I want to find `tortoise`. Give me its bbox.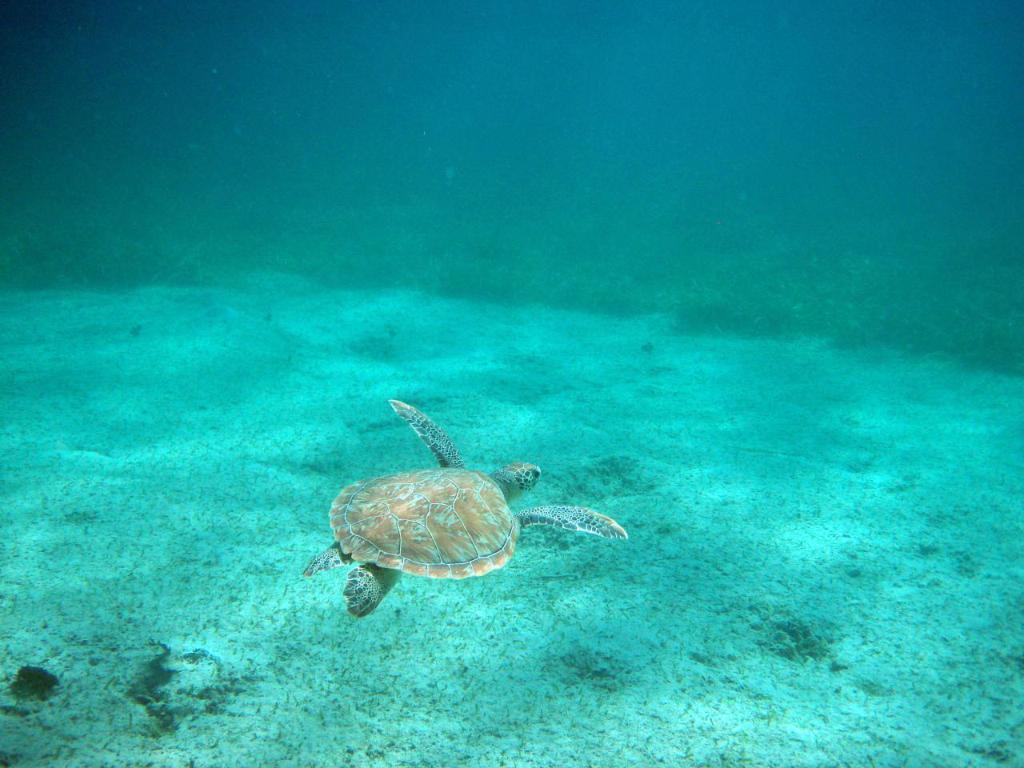
[x1=300, y1=394, x2=626, y2=626].
